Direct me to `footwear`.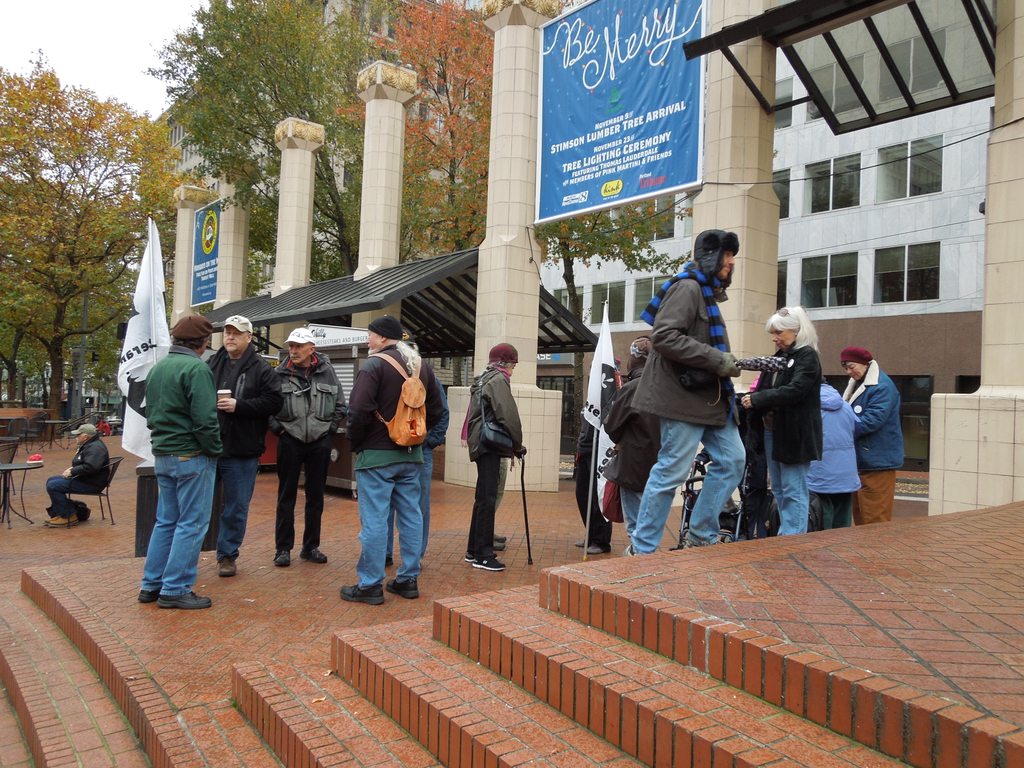
Direction: l=472, t=556, r=508, b=572.
